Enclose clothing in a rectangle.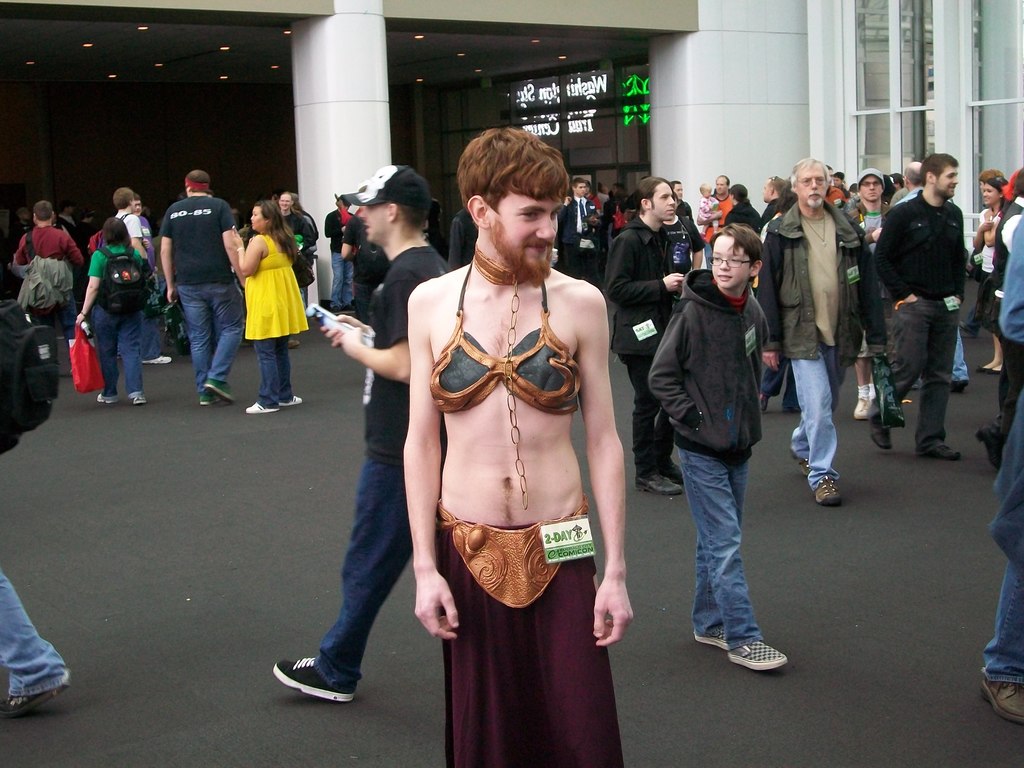
(left=985, top=389, right=1023, bottom=678).
